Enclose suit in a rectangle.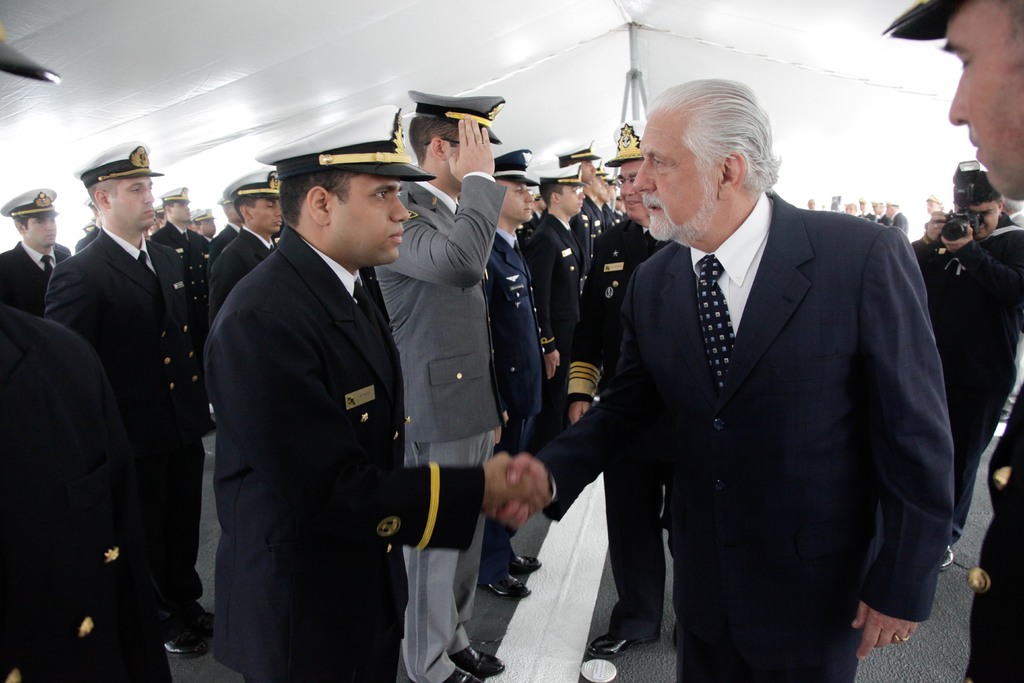
0/306/172/682.
